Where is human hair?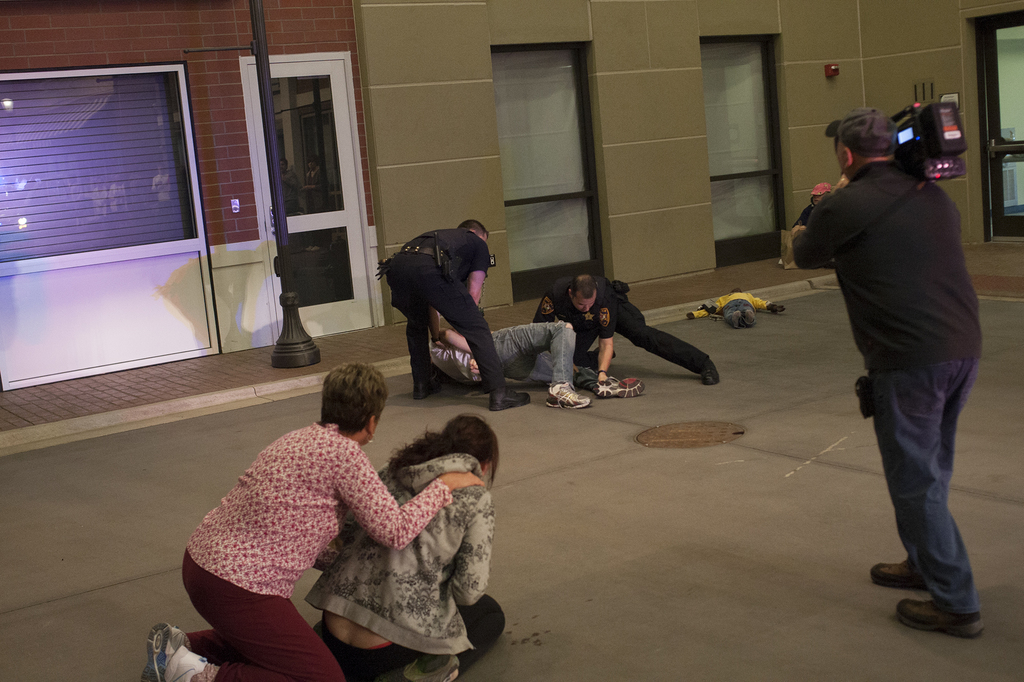
(456, 216, 493, 237).
